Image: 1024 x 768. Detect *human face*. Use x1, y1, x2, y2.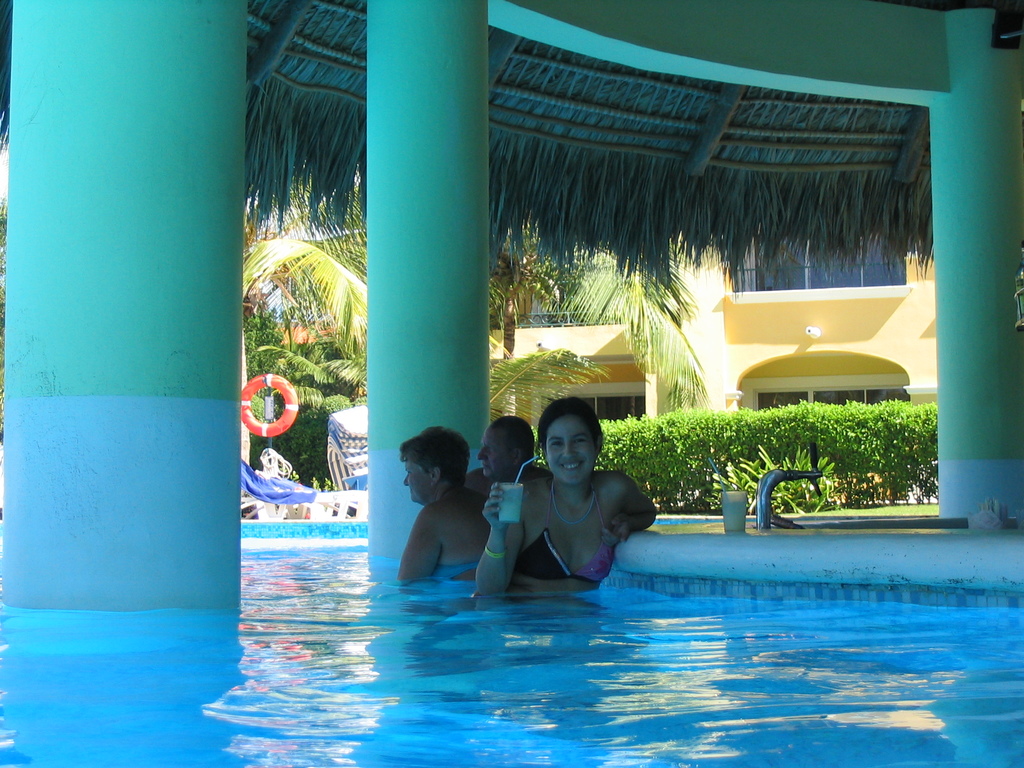
542, 403, 595, 480.
